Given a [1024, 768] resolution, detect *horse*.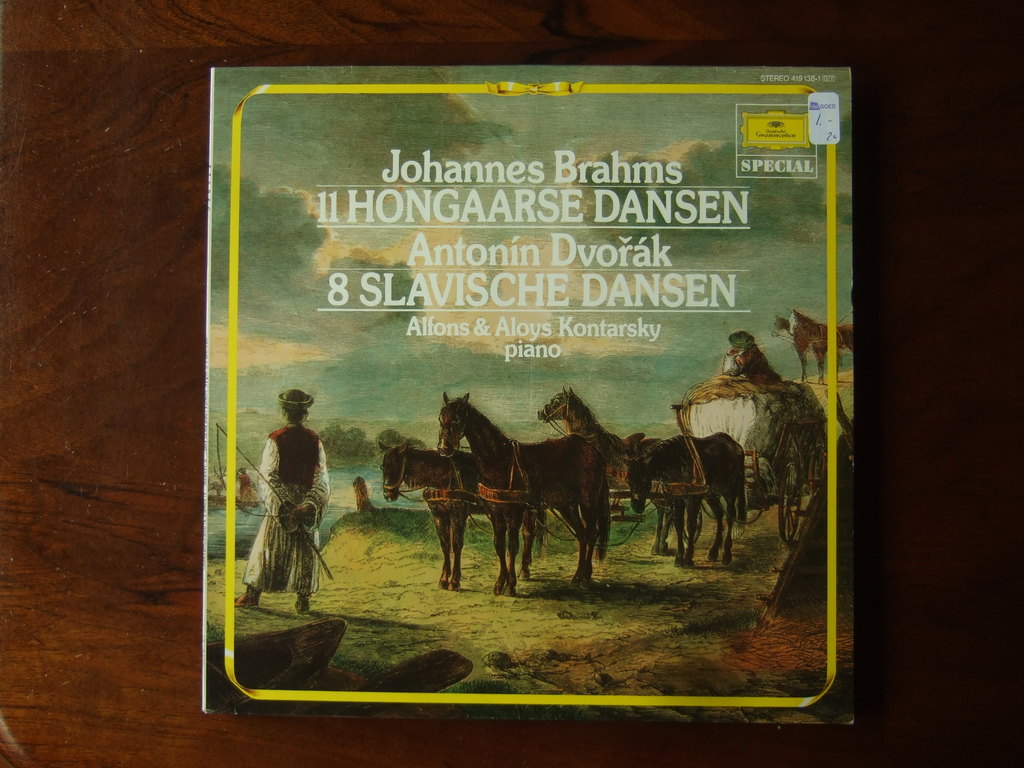
{"x1": 768, "y1": 311, "x2": 846, "y2": 383}.
